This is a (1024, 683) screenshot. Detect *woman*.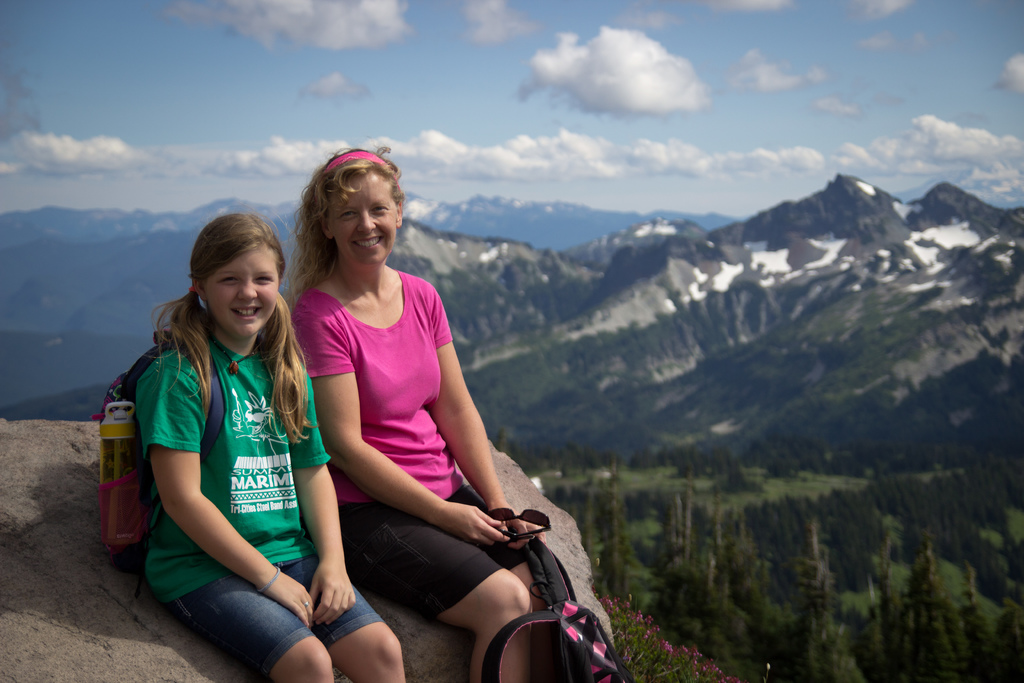
<region>275, 145, 513, 680</region>.
